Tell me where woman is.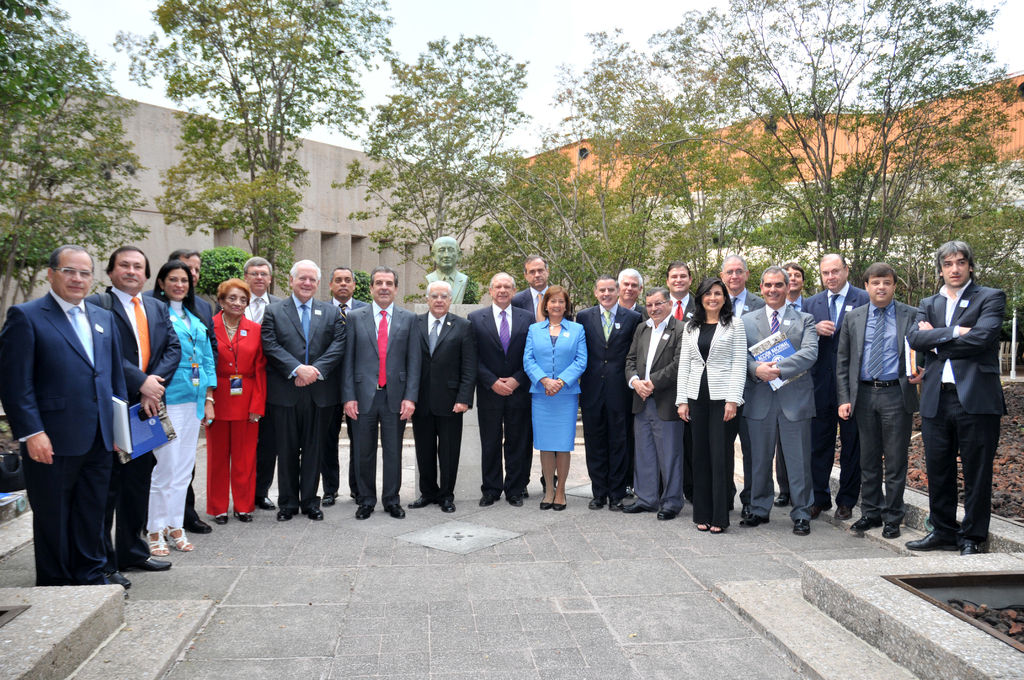
woman is at bbox=[522, 284, 589, 513].
